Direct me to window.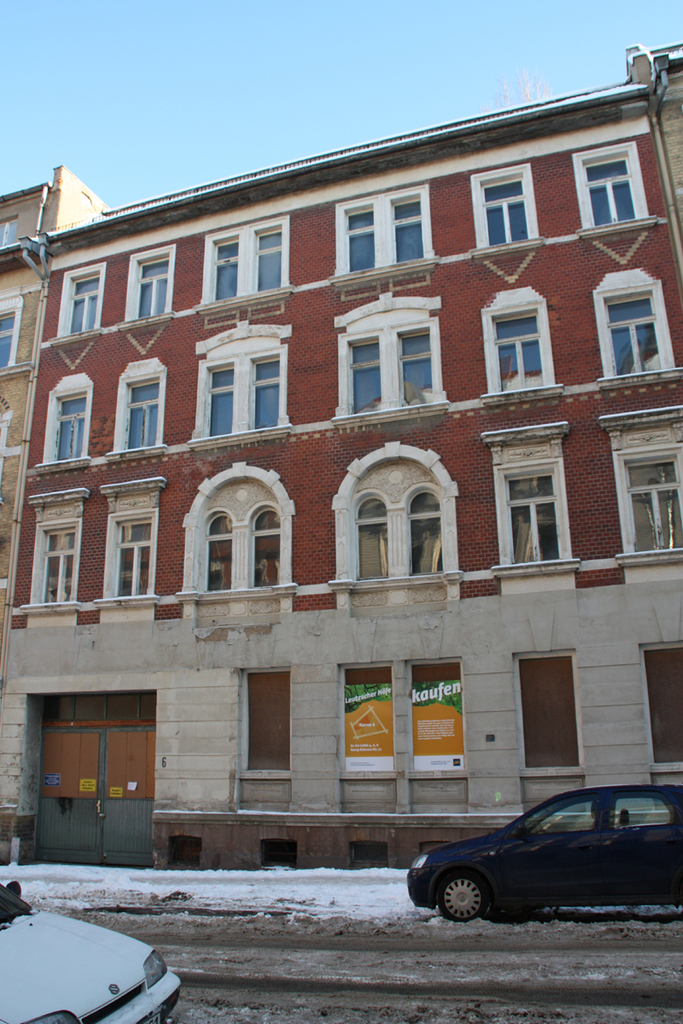
Direction: bbox=[241, 667, 292, 775].
